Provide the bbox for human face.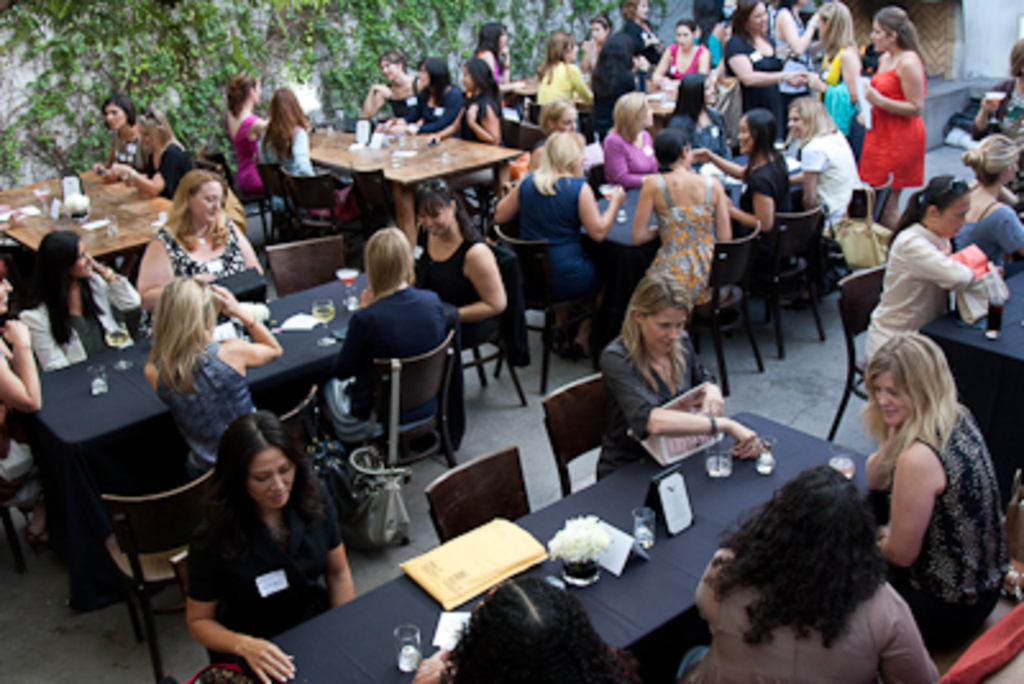
947,195,970,228.
